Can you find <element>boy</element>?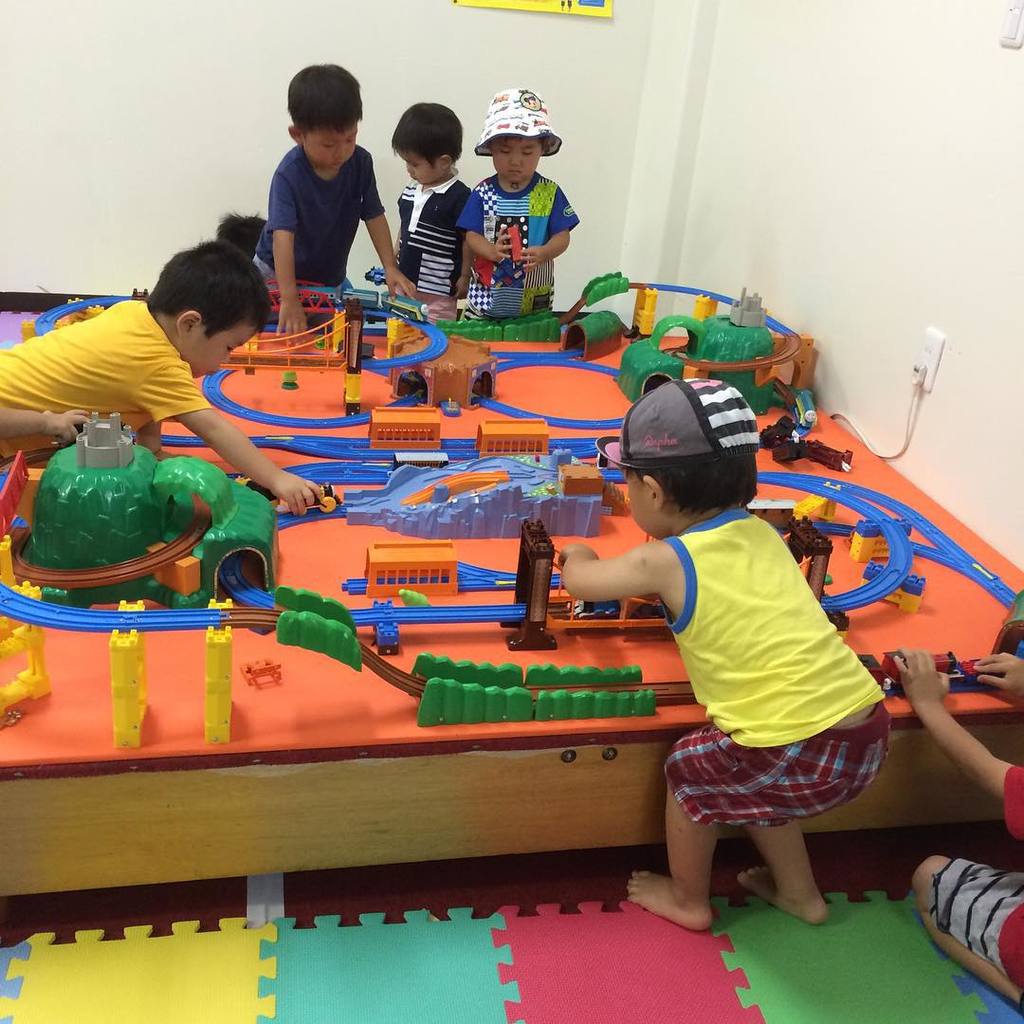
Yes, bounding box: detection(888, 643, 1023, 1019).
